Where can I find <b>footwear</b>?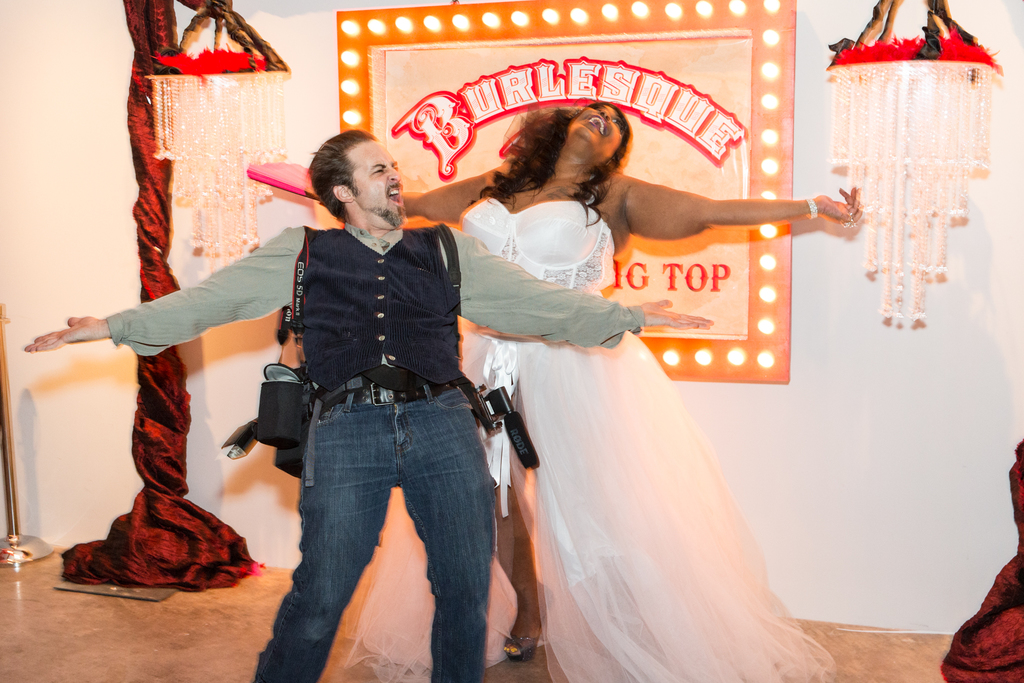
You can find it at [504, 589, 559, 662].
